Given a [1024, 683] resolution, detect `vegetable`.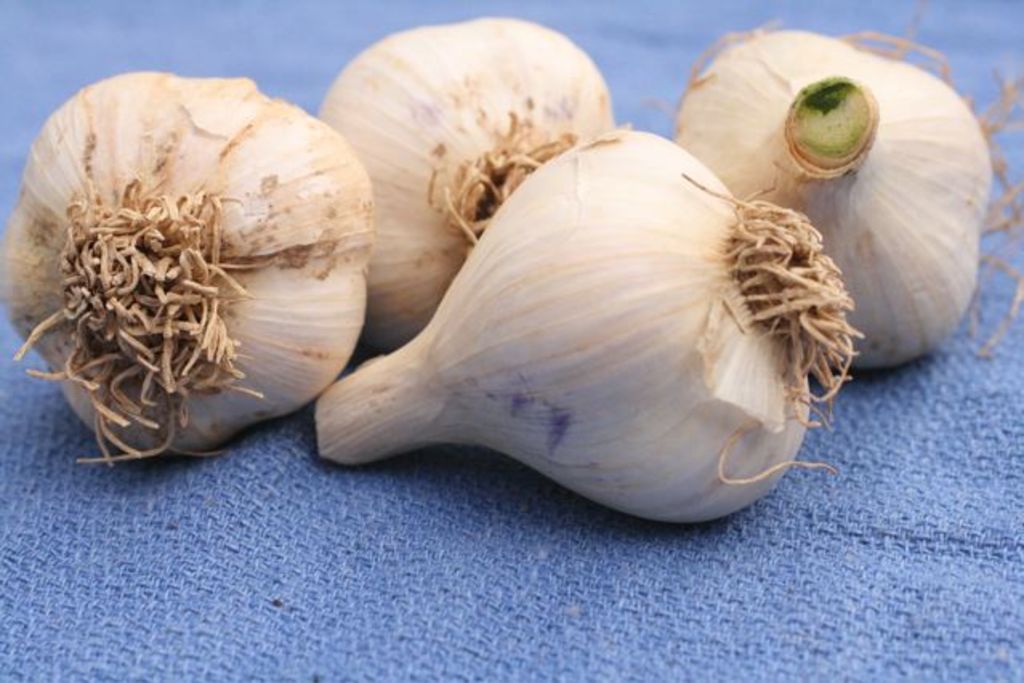
select_region(312, 127, 851, 518).
